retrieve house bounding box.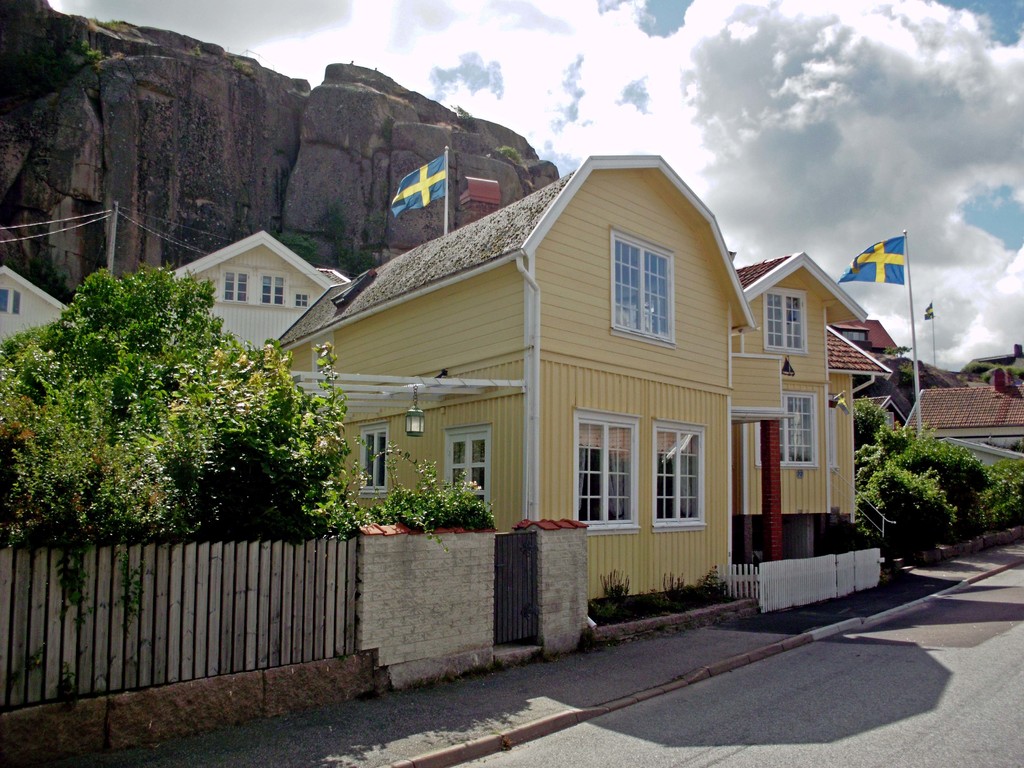
Bounding box: Rect(0, 262, 70, 351).
